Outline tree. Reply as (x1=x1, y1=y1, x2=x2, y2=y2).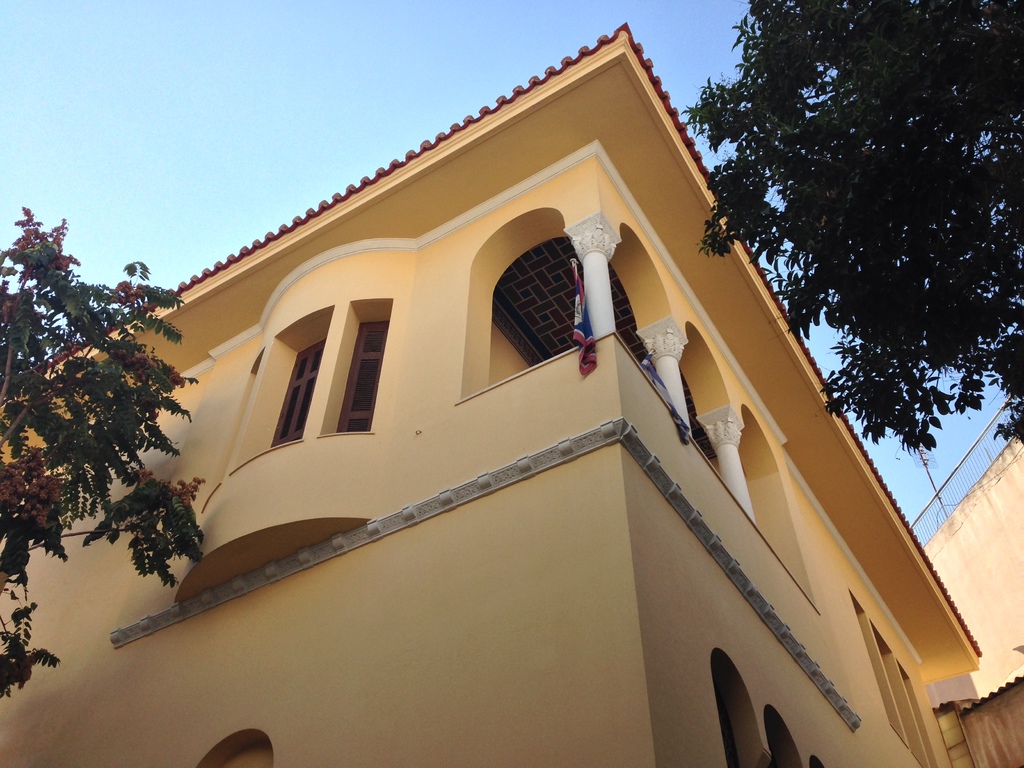
(x1=18, y1=193, x2=212, y2=649).
